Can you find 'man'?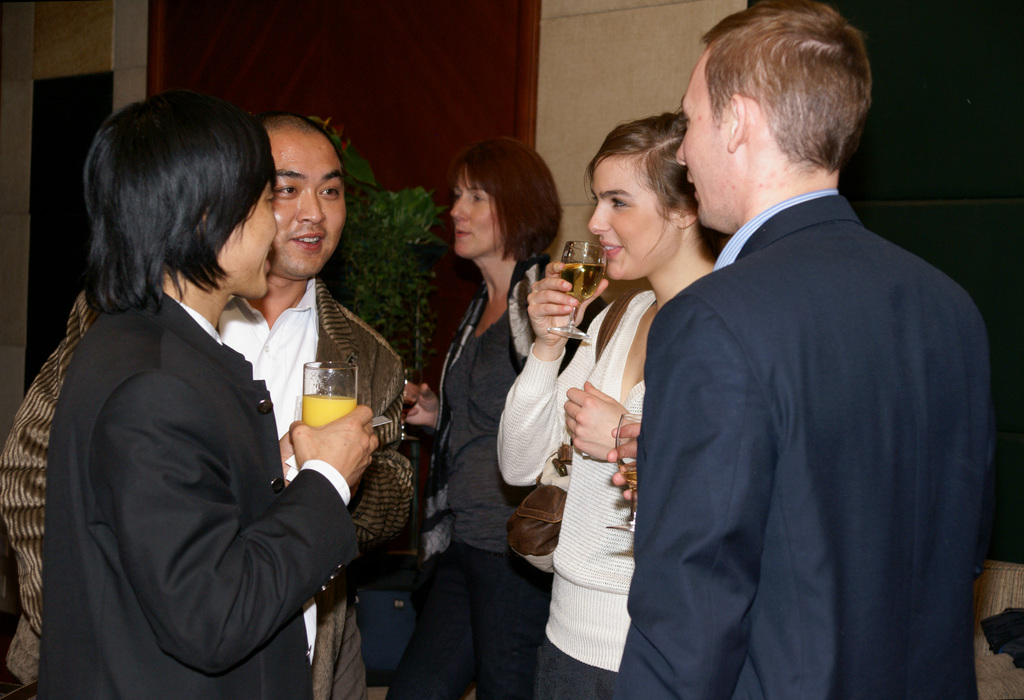
Yes, bounding box: box=[0, 108, 421, 699].
